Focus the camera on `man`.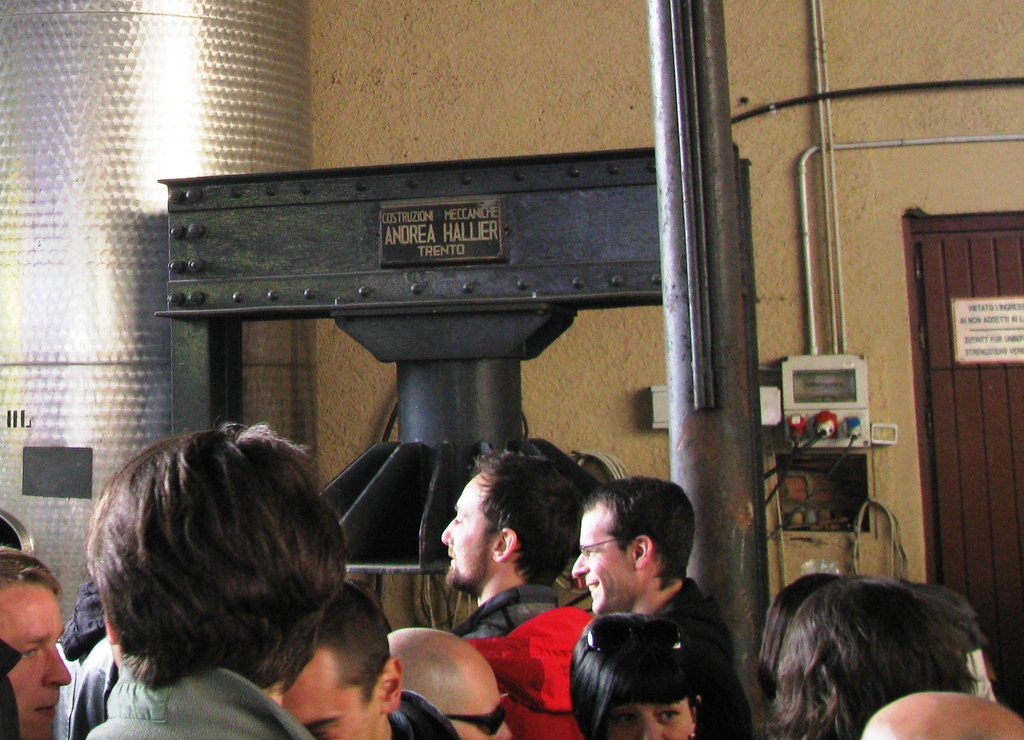
Focus region: {"x1": 278, "y1": 575, "x2": 460, "y2": 739}.
